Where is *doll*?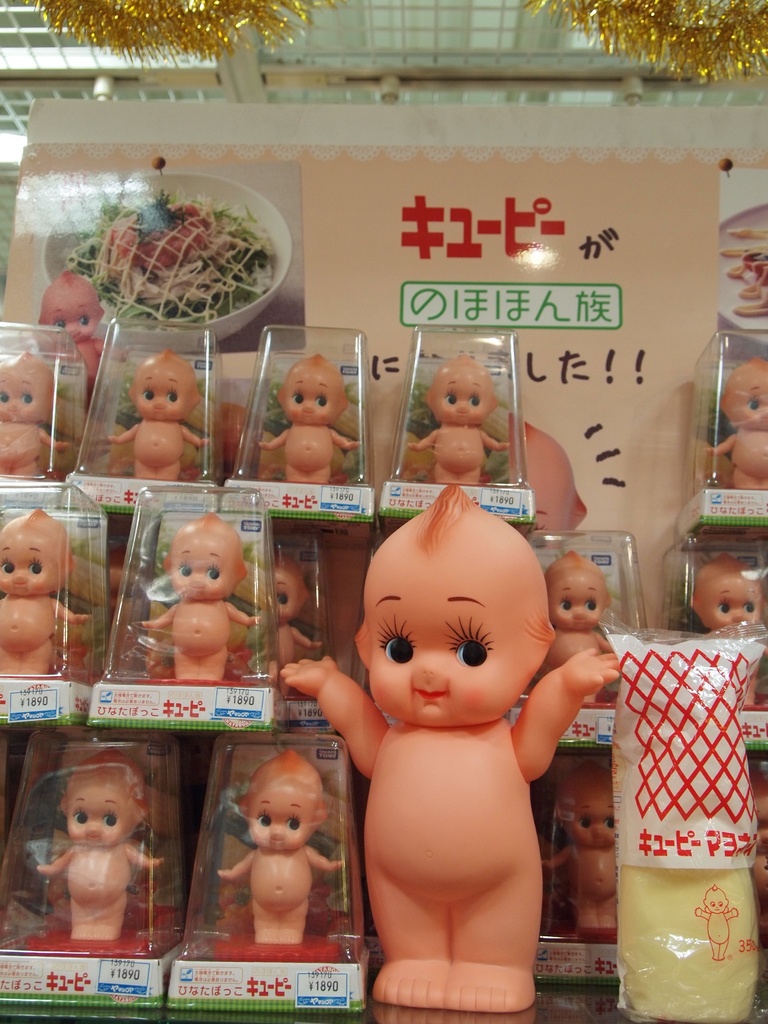
(411,358,506,479).
